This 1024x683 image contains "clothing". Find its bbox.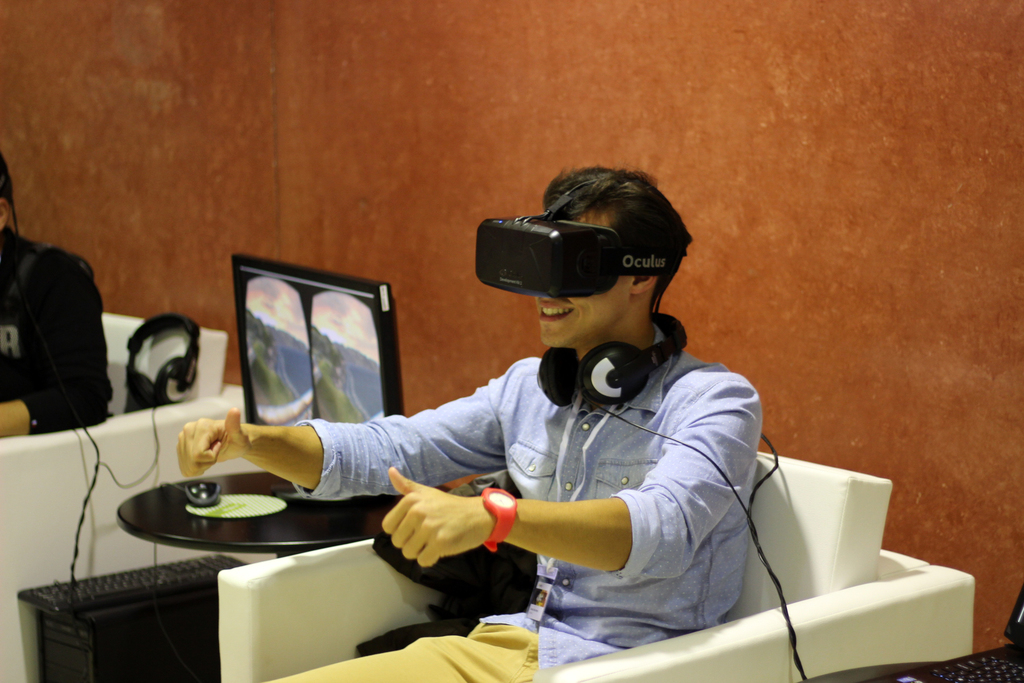
5, 208, 109, 447.
